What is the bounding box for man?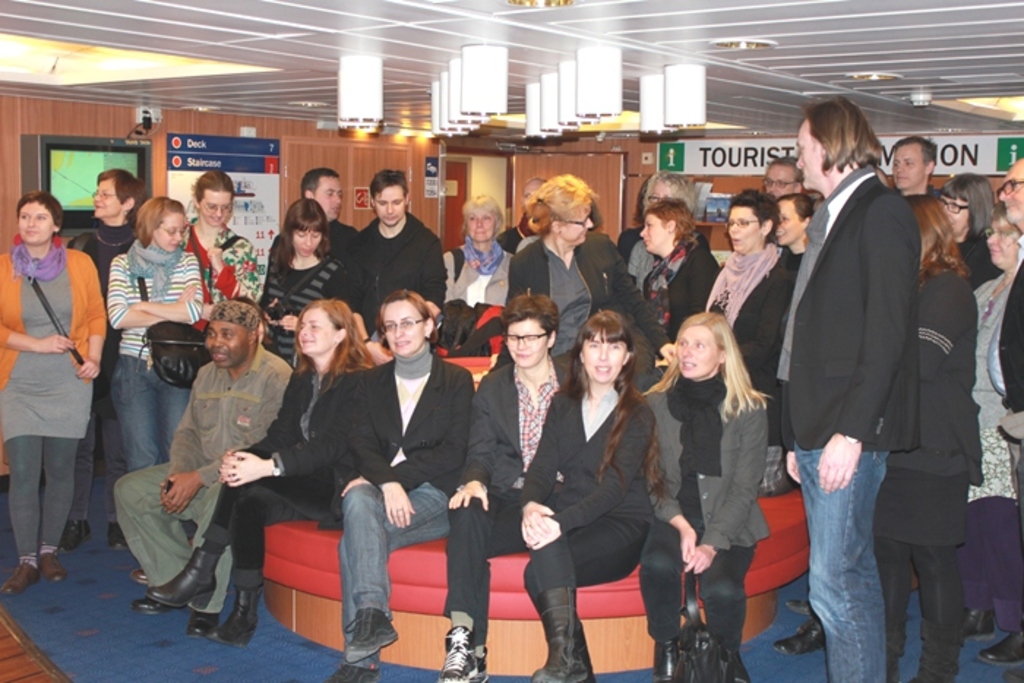
rect(341, 168, 449, 332).
